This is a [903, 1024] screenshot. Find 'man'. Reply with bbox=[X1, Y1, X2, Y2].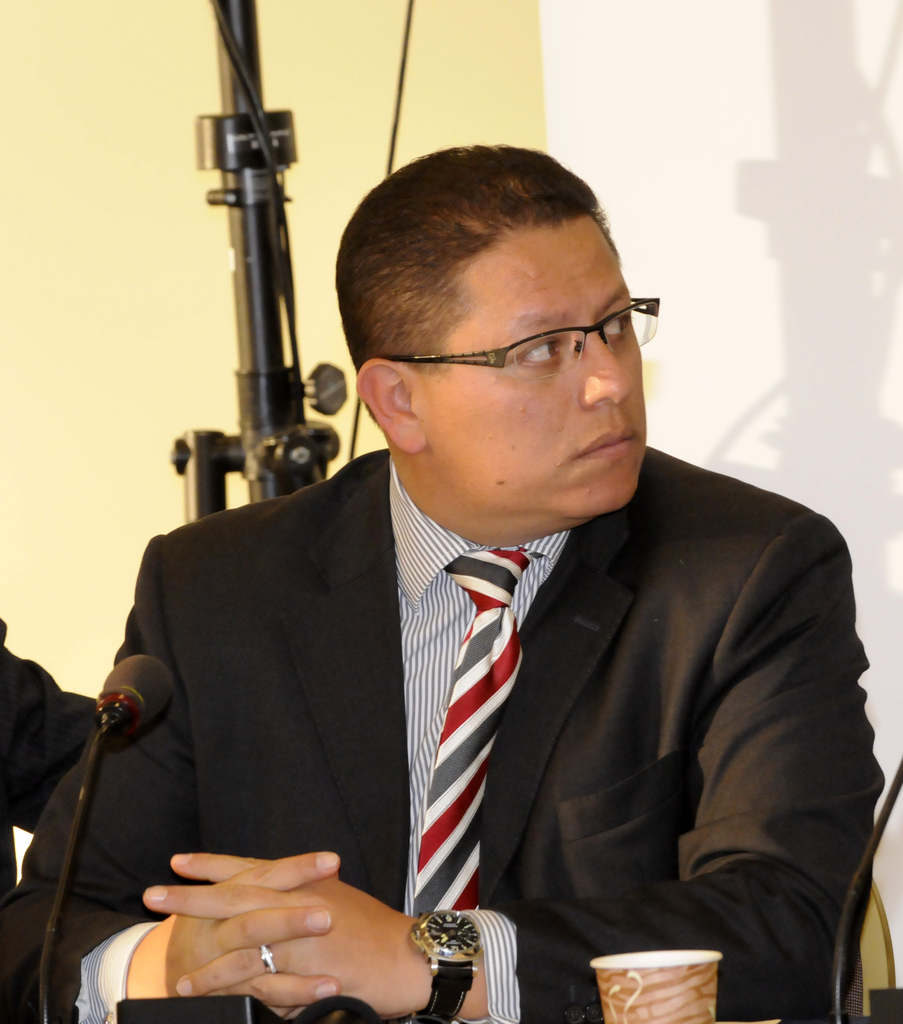
bbox=[1, 140, 890, 1023].
